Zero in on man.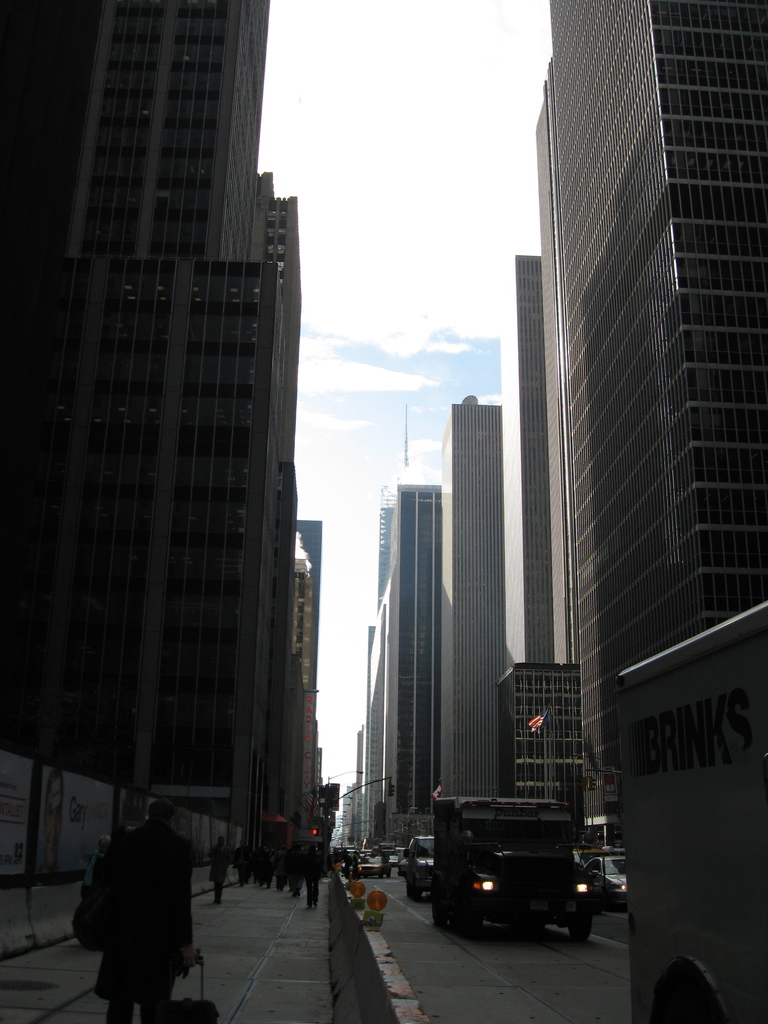
Zeroed in: rect(95, 805, 196, 1023).
